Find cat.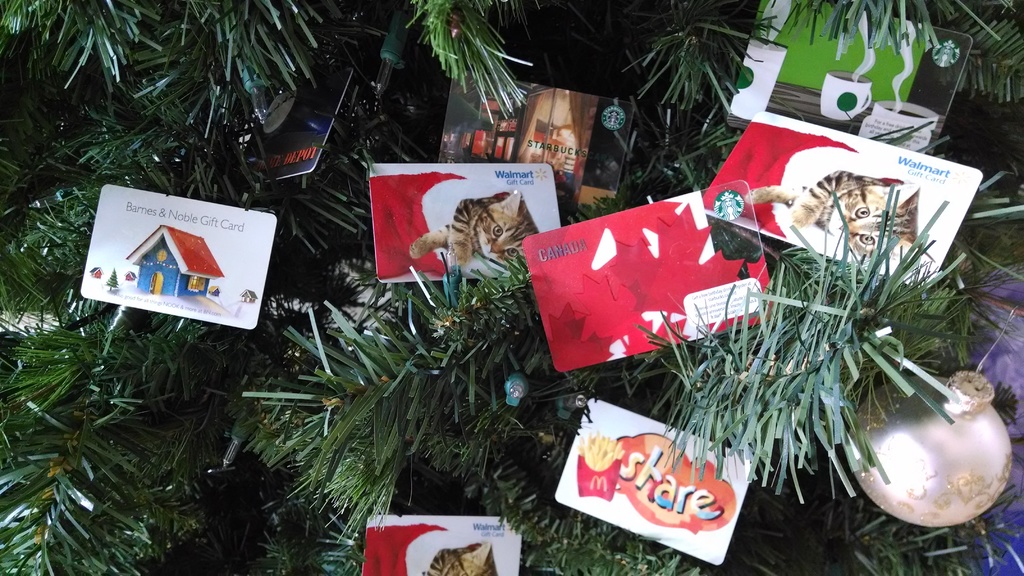
405,185,539,278.
